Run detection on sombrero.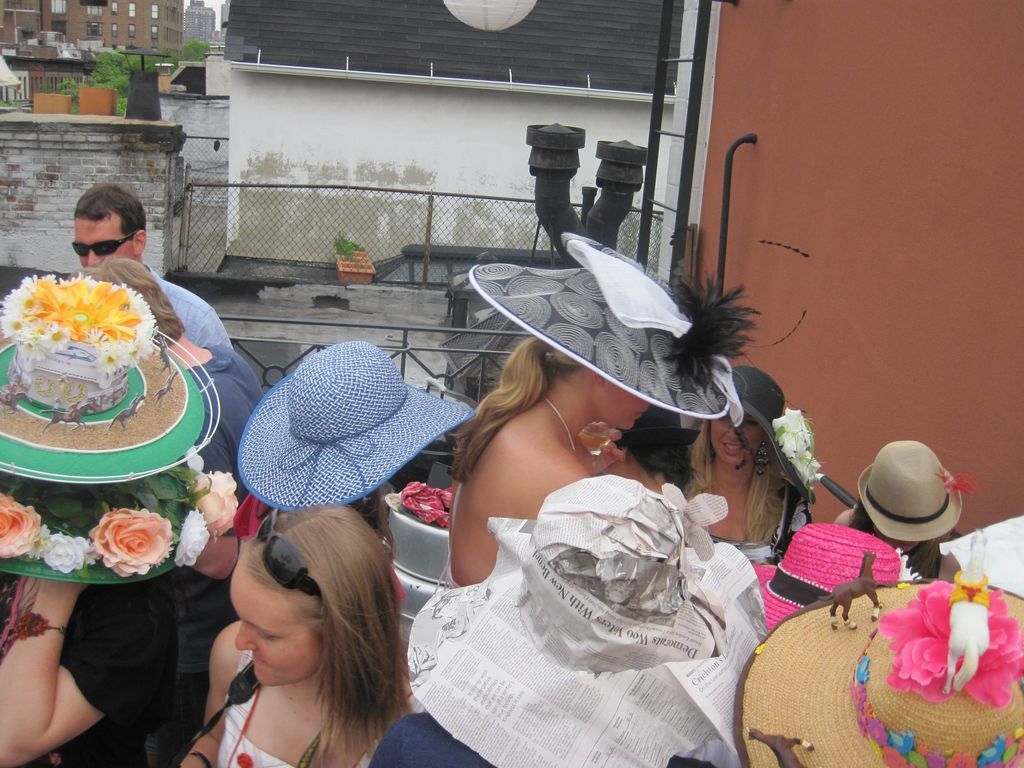
Result: select_region(733, 569, 1023, 767).
